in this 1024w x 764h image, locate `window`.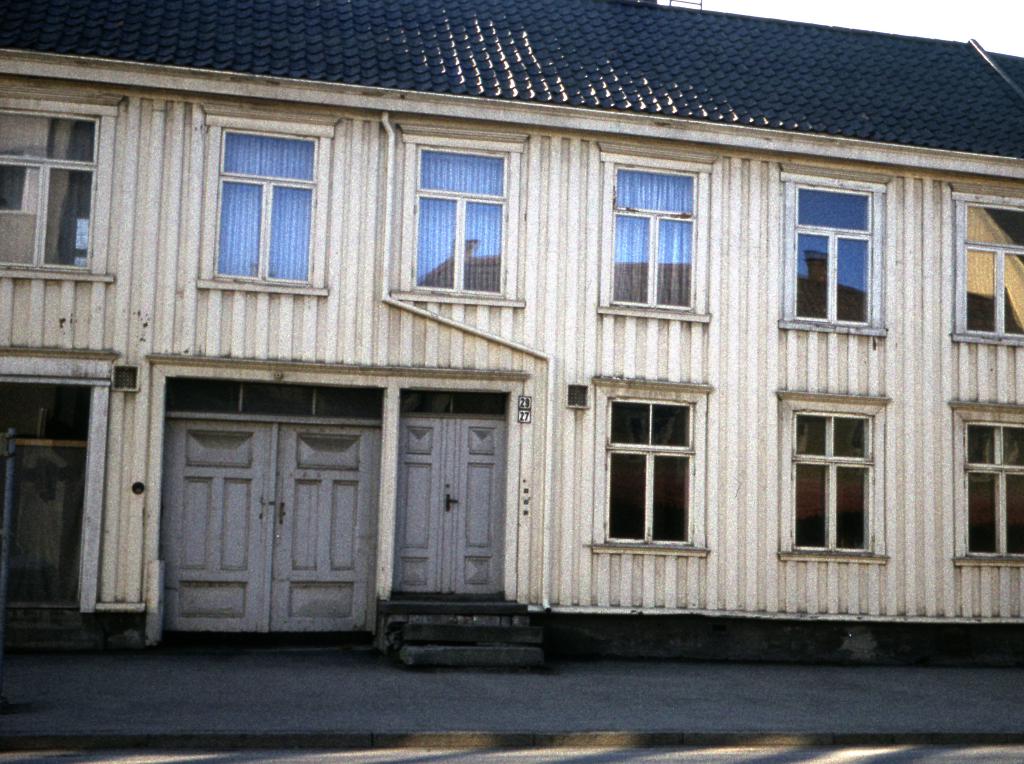
Bounding box: bbox(955, 195, 1023, 337).
